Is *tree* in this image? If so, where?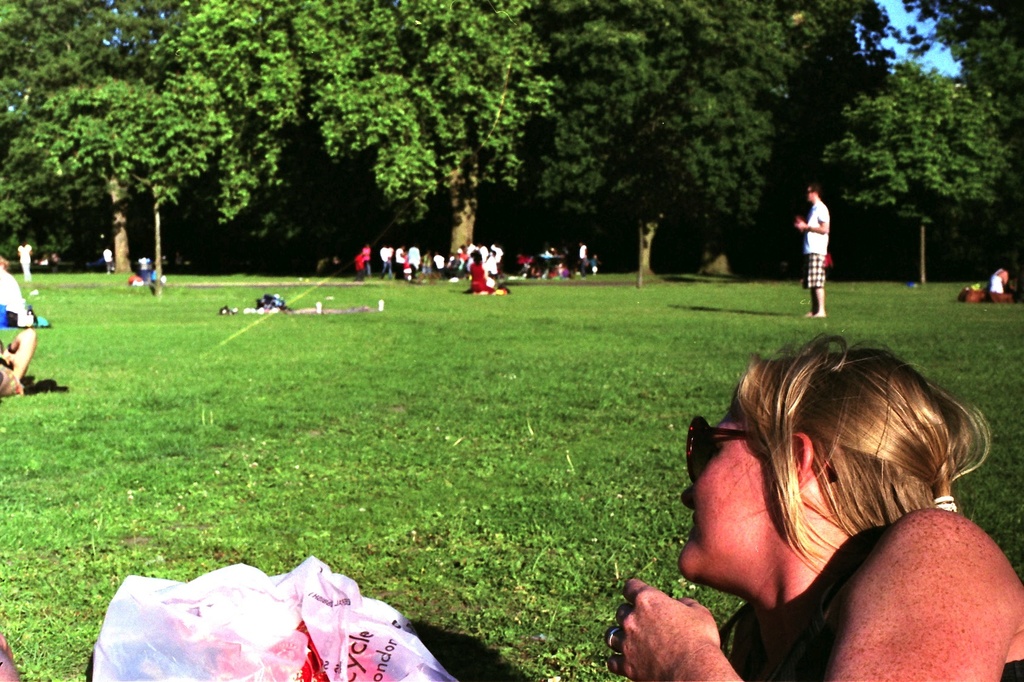
Yes, at region(0, 0, 300, 269).
